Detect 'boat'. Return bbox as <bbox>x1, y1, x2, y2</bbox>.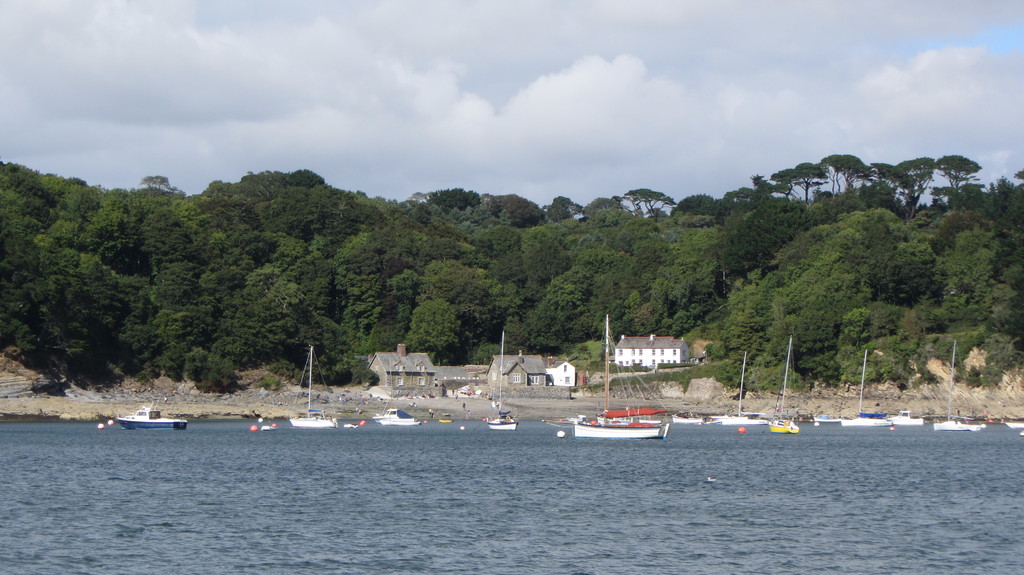
<bbox>811, 413, 839, 423</bbox>.
